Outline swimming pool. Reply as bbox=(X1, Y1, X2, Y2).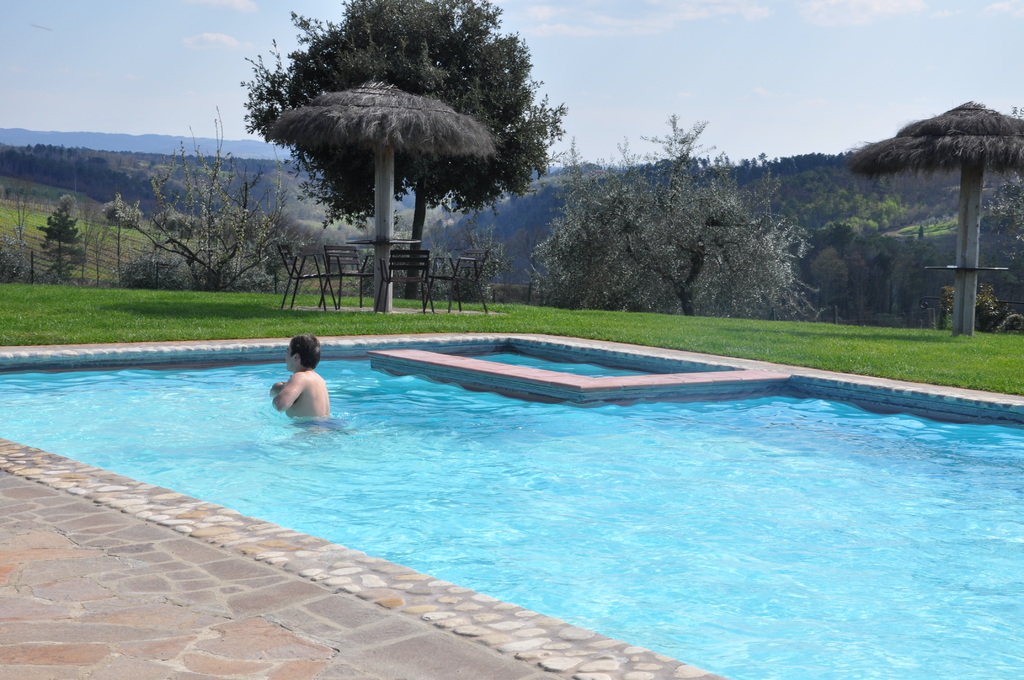
bbox=(31, 303, 995, 645).
